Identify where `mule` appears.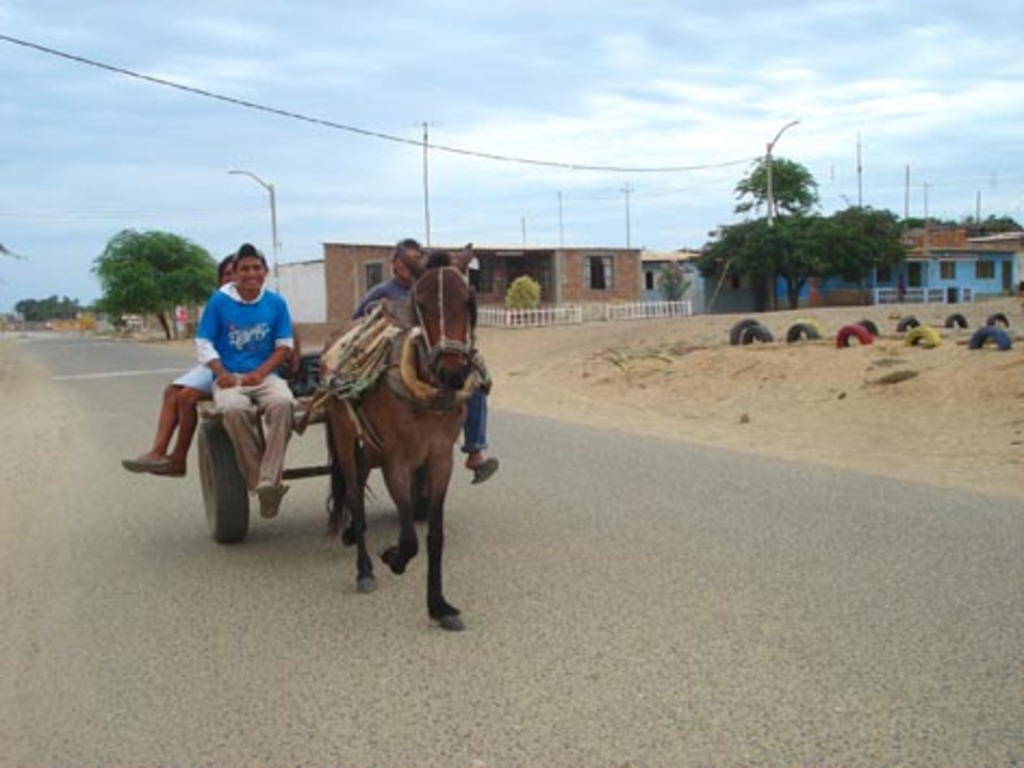
Appears at x1=332, y1=247, x2=477, y2=627.
